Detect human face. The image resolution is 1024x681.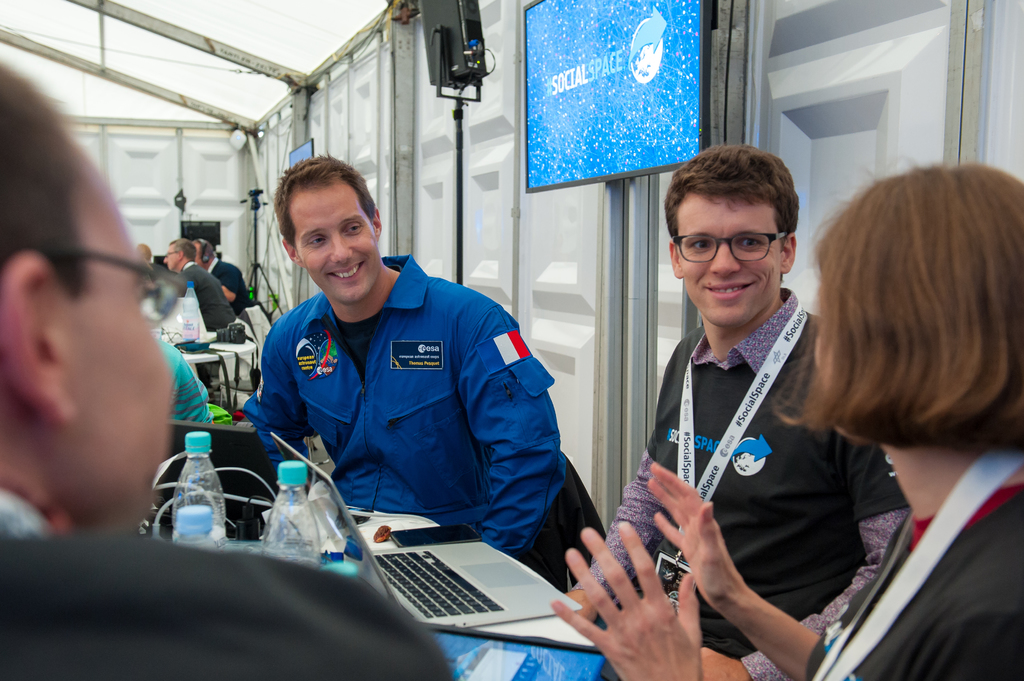
l=165, t=243, r=177, b=273.
